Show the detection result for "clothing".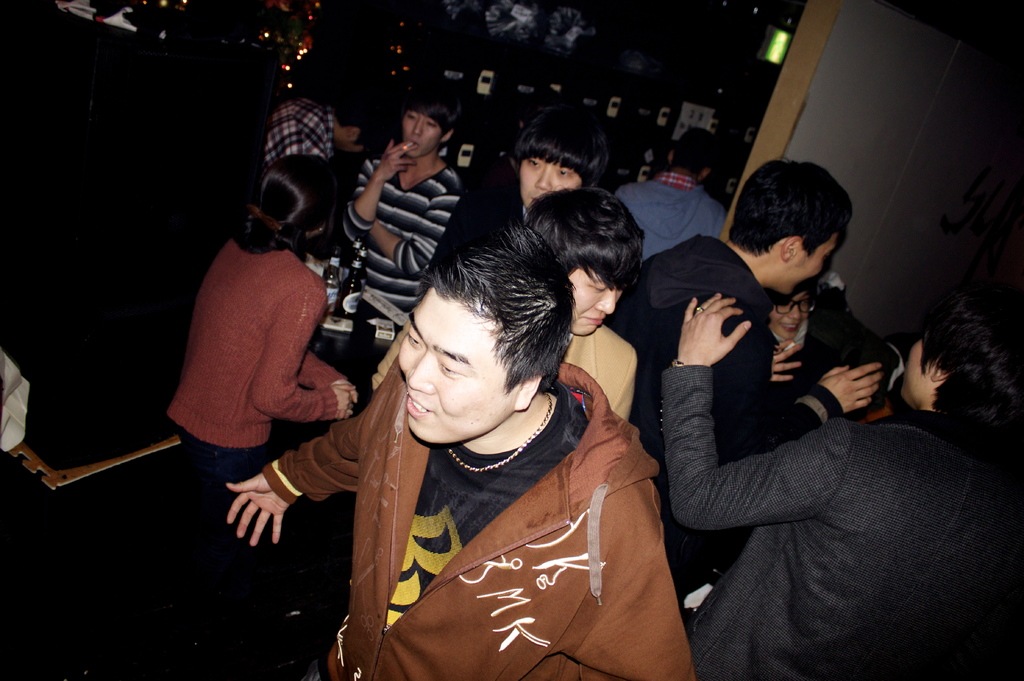
666 366 1020 675.
